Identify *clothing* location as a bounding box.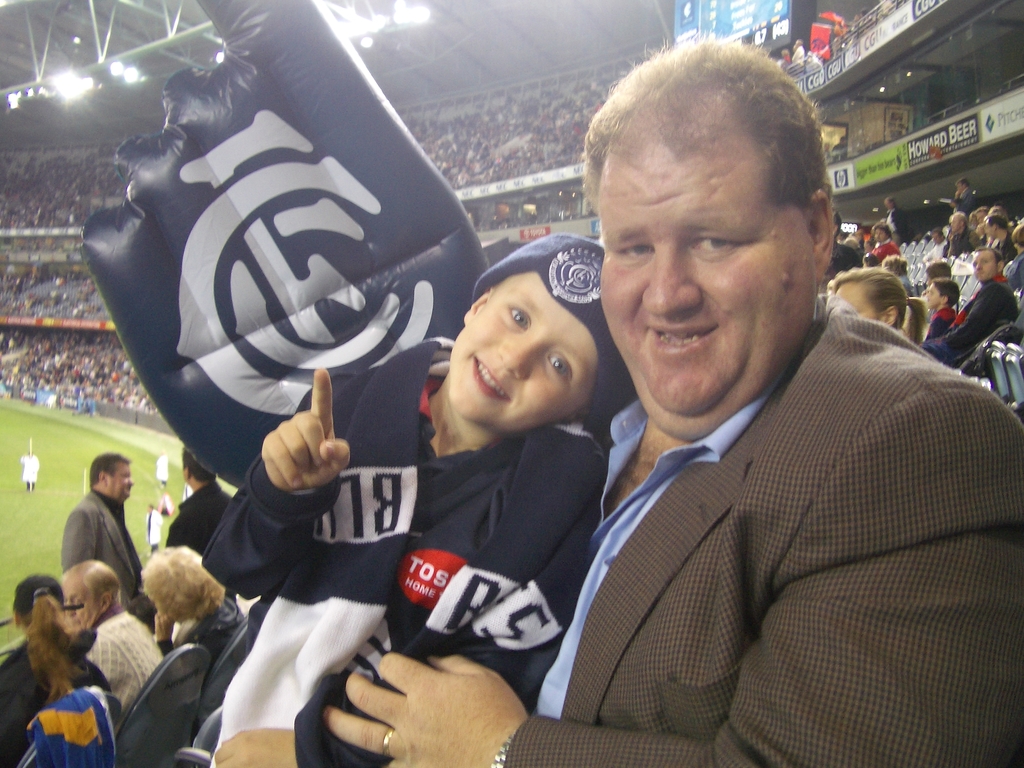
BBox(952, 185, 975, 214).
